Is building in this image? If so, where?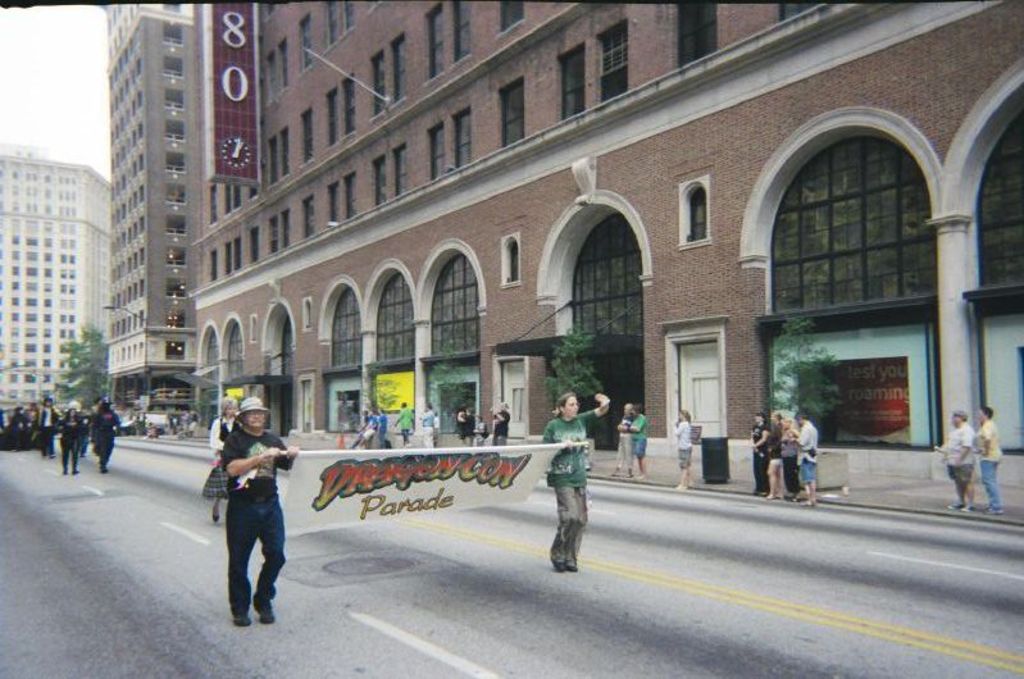
Yes, at {"x1": 177, "y1": 0, "x2": 1023, "y2": 514}.
